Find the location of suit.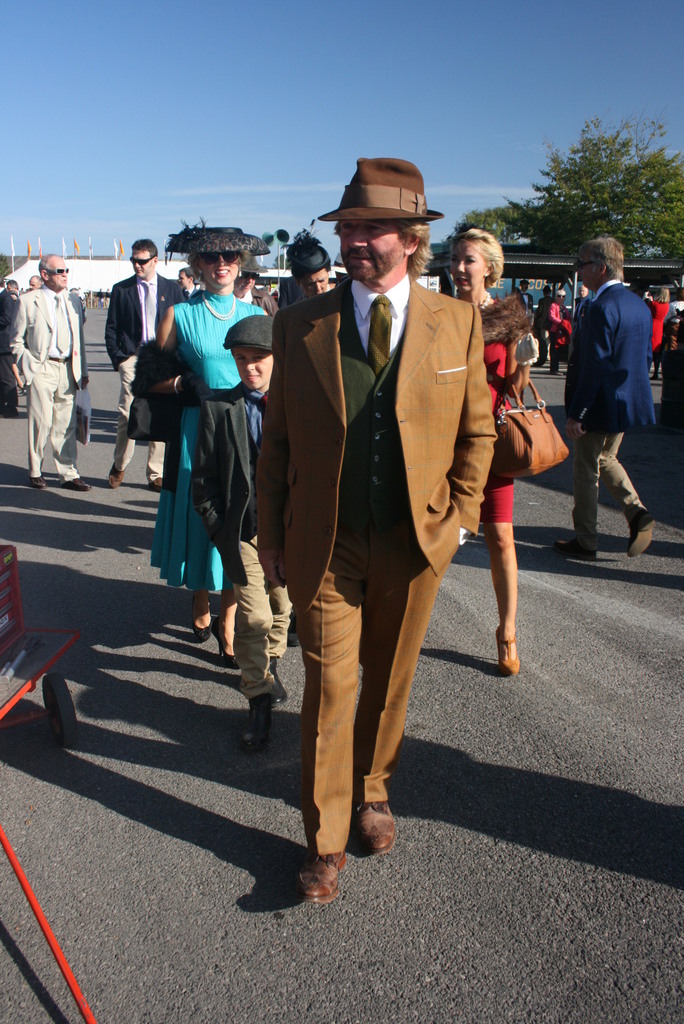
Location: (left=562, top=273, right=662, bottom=532).
